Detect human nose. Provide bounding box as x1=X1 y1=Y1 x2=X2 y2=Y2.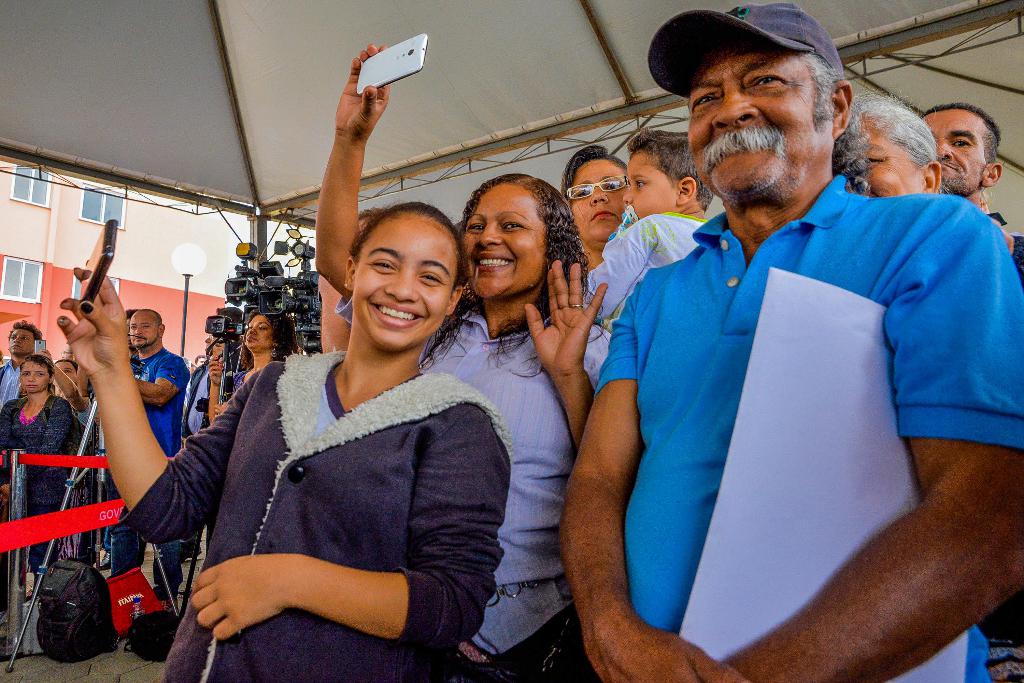
x1=385 y1=273 x2=416 y2=302.
